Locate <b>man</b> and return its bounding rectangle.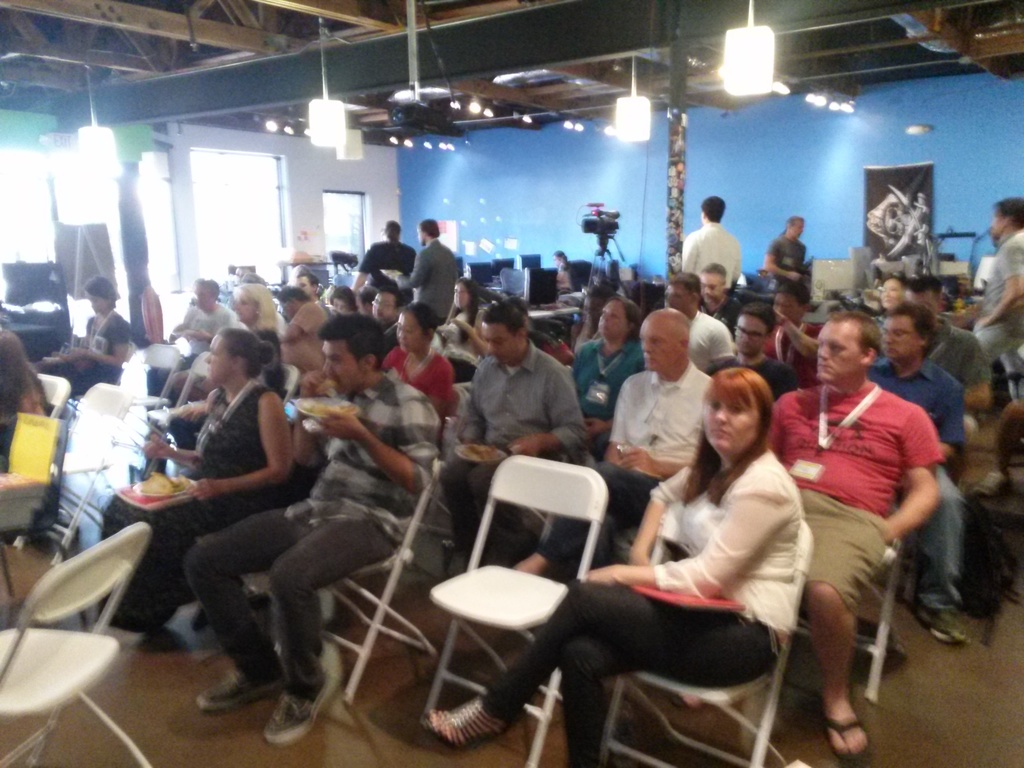
767, 314, 945, 767.
